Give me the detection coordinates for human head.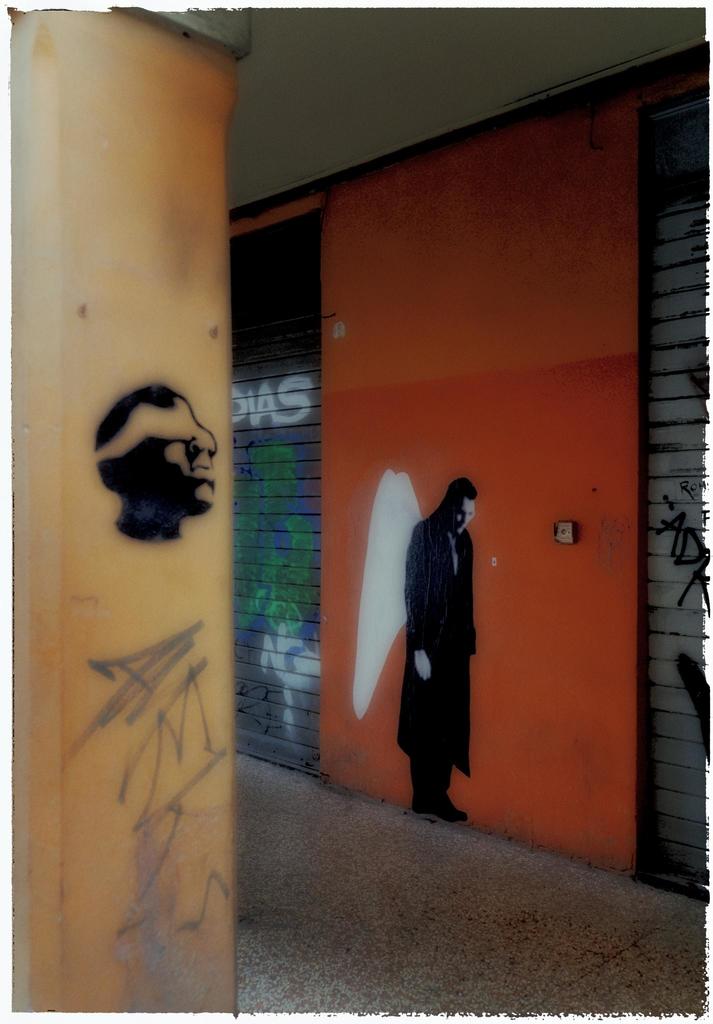
(x1=442, y1=479, x2=479, y2=534).
